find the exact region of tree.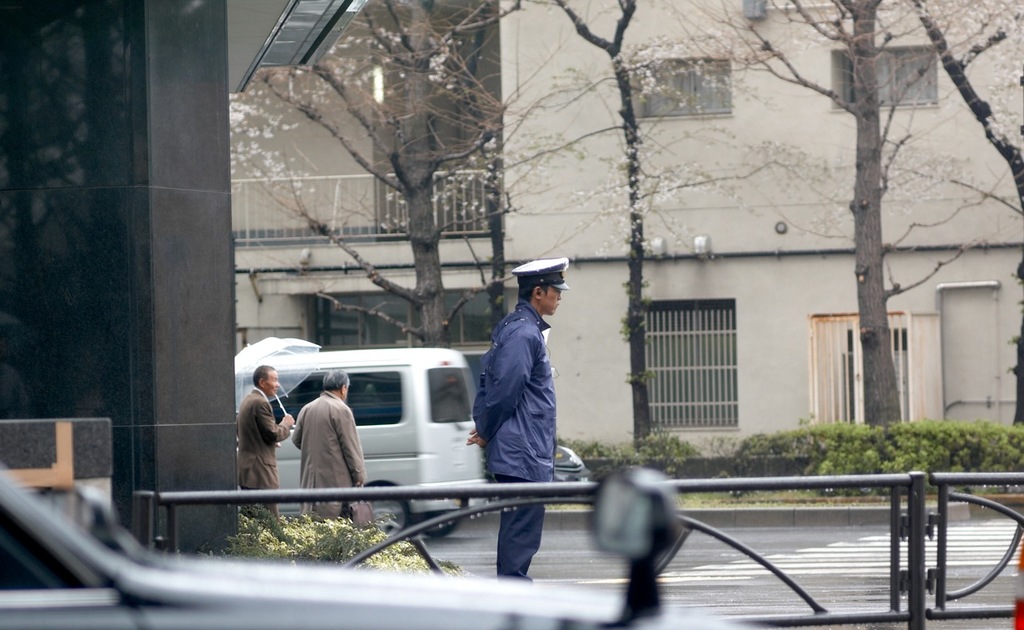
Exact region: BBox(826, 0, 1023, 436).
